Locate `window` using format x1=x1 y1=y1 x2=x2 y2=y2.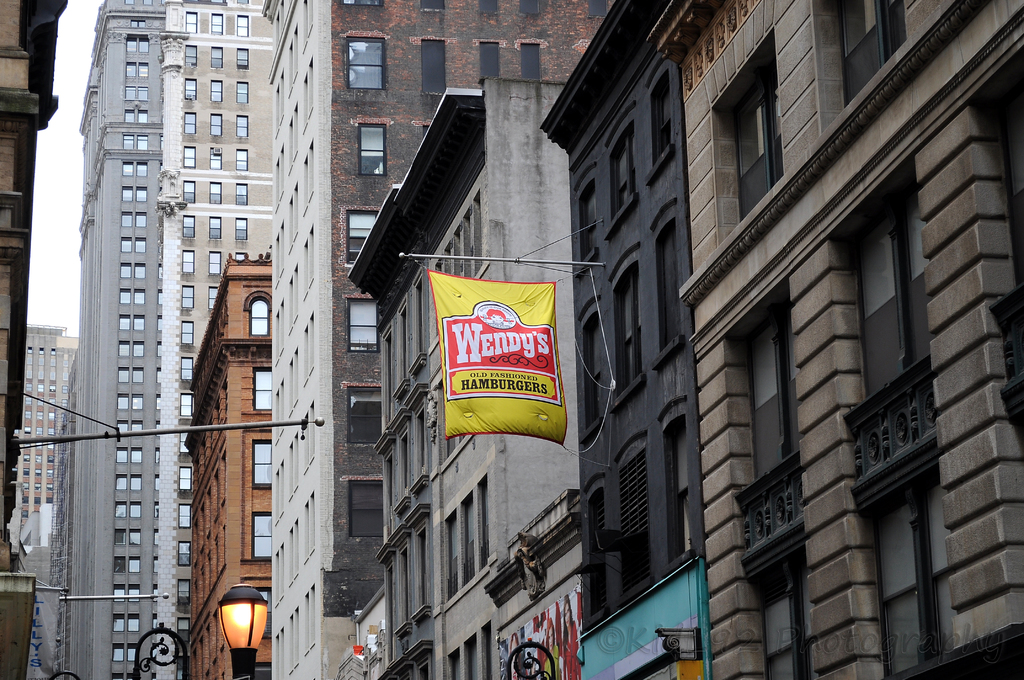
x1=207 y1=81 x2=224 y2=103.
